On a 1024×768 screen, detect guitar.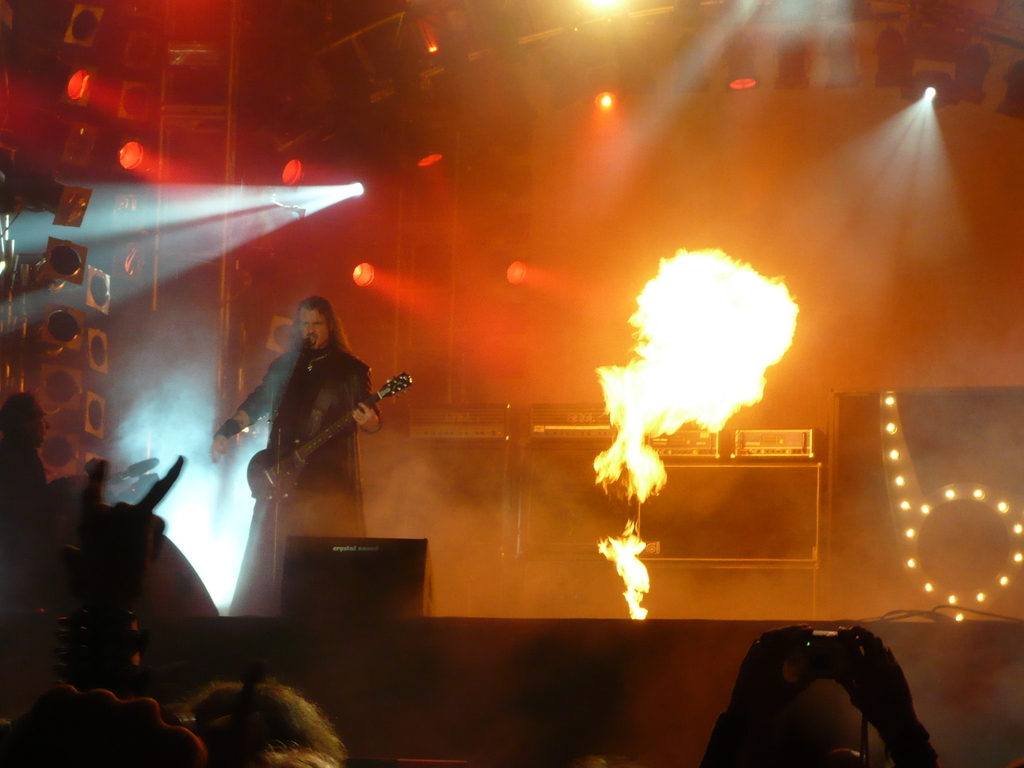
x1=241, y1=370, x2=417, y2=510.
